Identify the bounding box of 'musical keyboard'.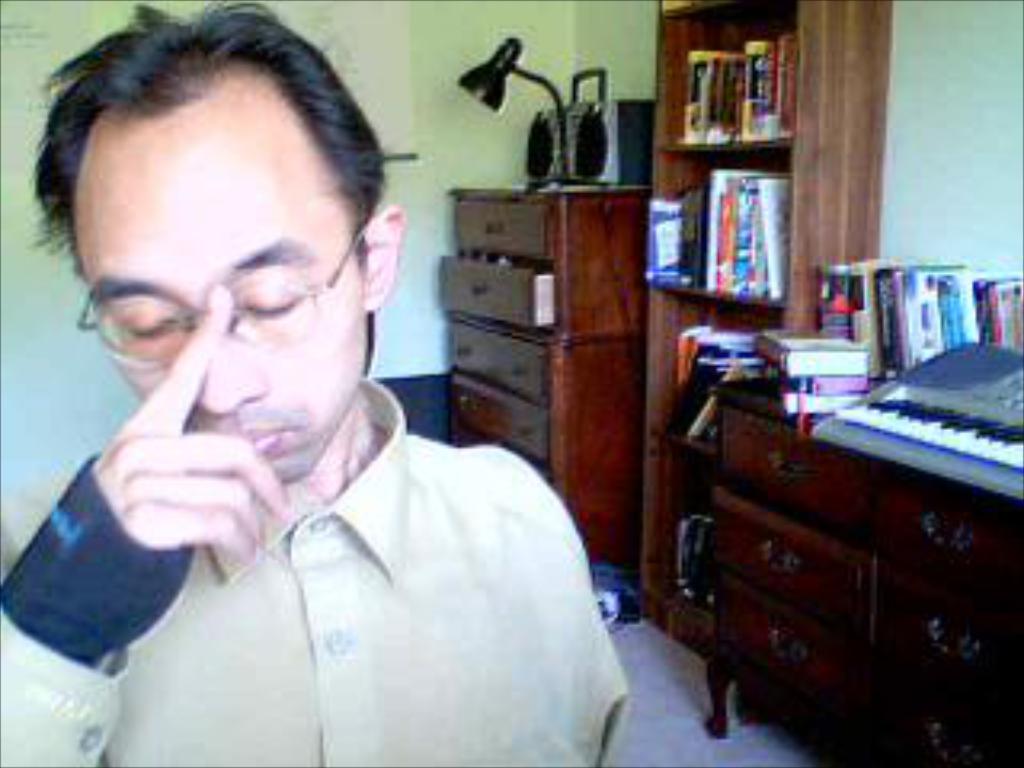
pyautogui.locateOnScreen(781, 317, 1018, 515).
